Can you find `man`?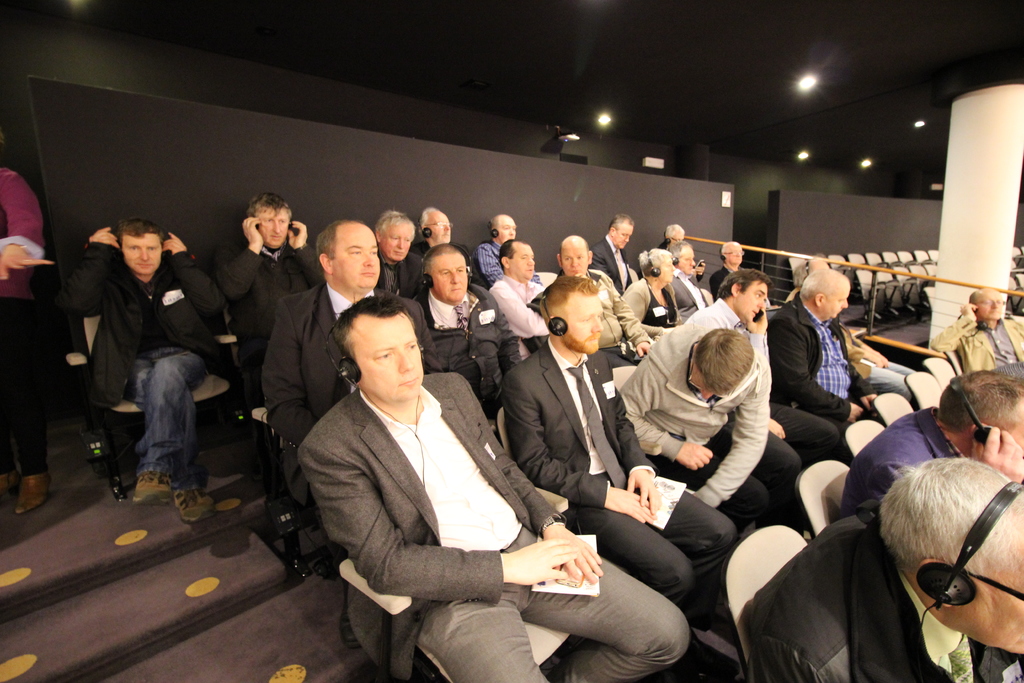
Yes, bounding box: region(655, 223, 684, 252).
